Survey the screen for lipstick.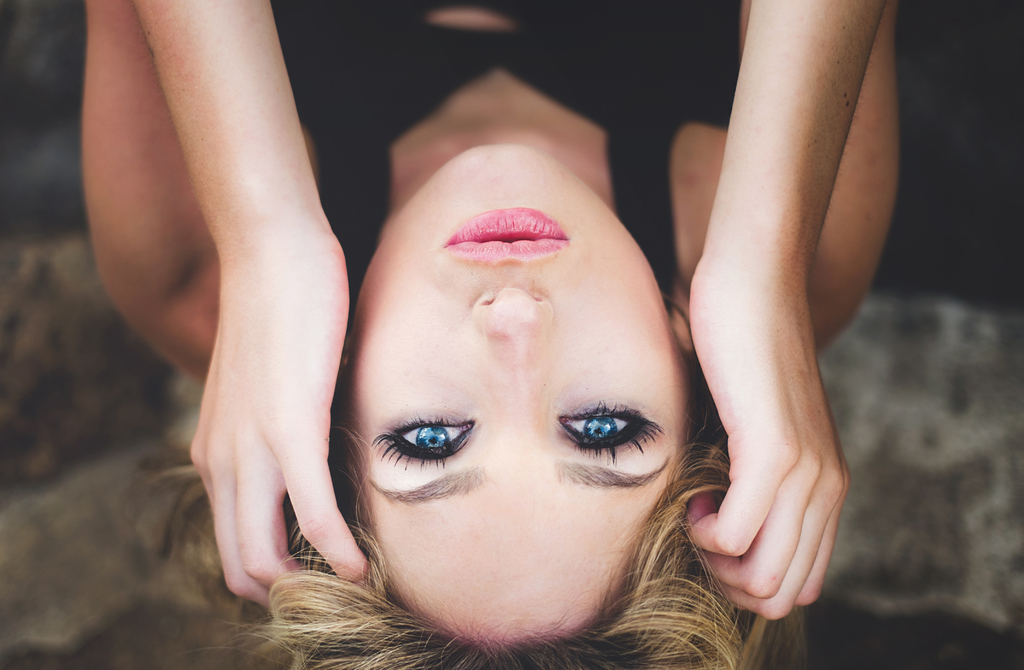
Survey found: [left=442, top=206, right=570, bottom=256].
